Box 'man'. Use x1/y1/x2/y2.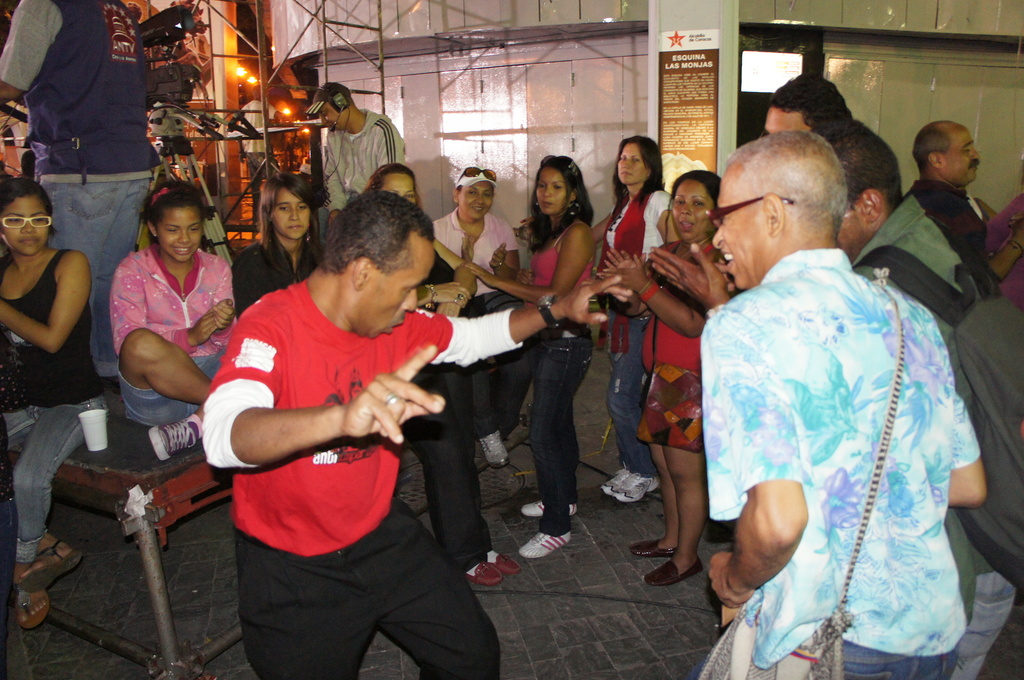
0/0/157/372.
